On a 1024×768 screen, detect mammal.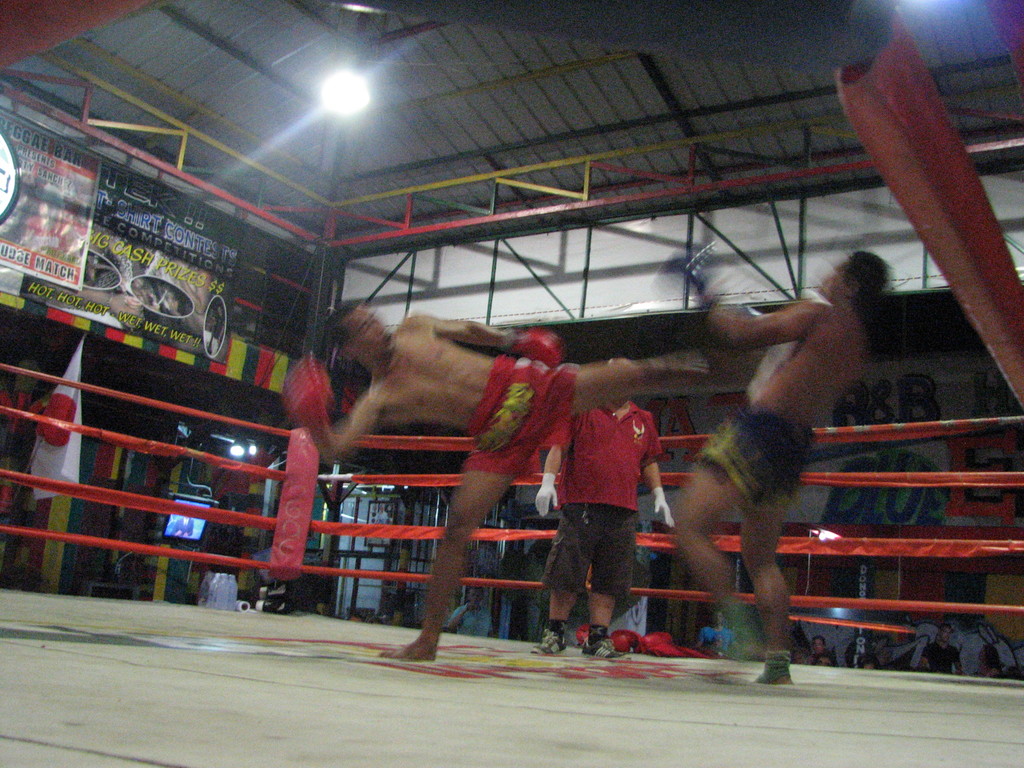
813, 649, 840, 669.
